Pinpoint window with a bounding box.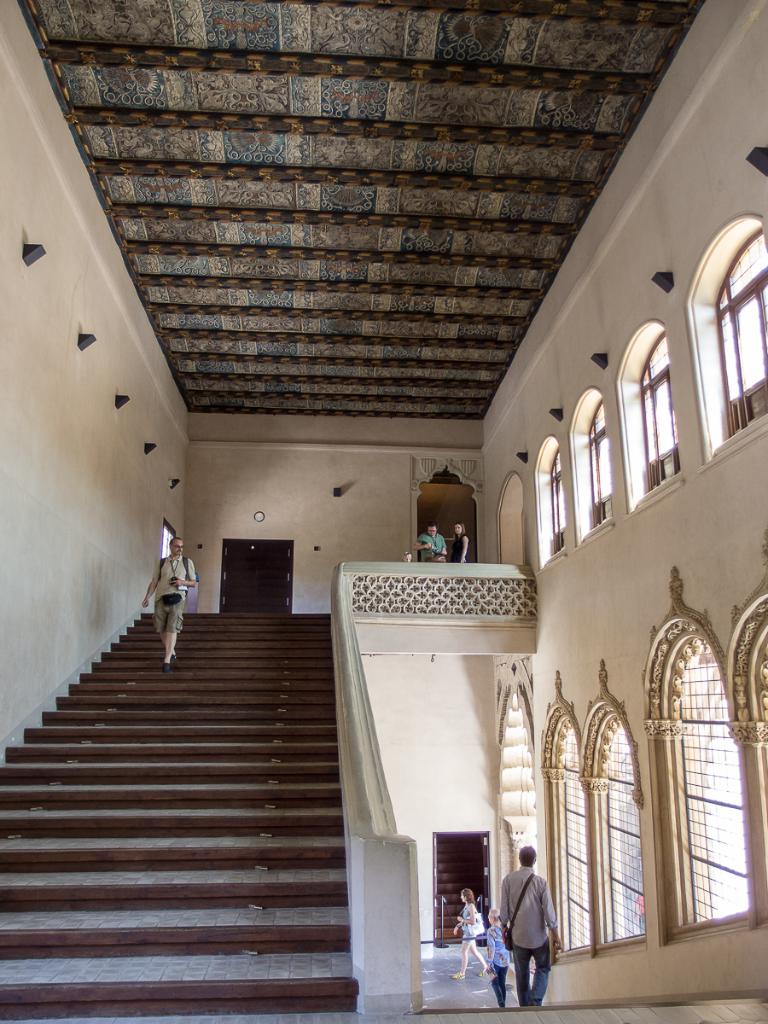
707/251/764/433.
